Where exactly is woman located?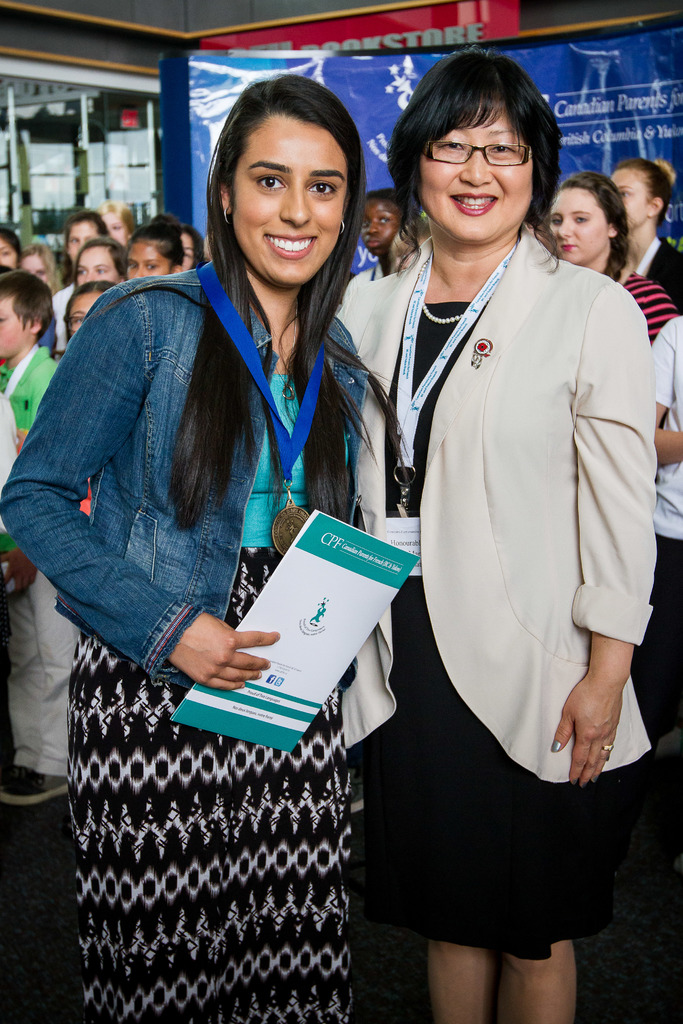
Its bounding box is [58,204,111,279].
